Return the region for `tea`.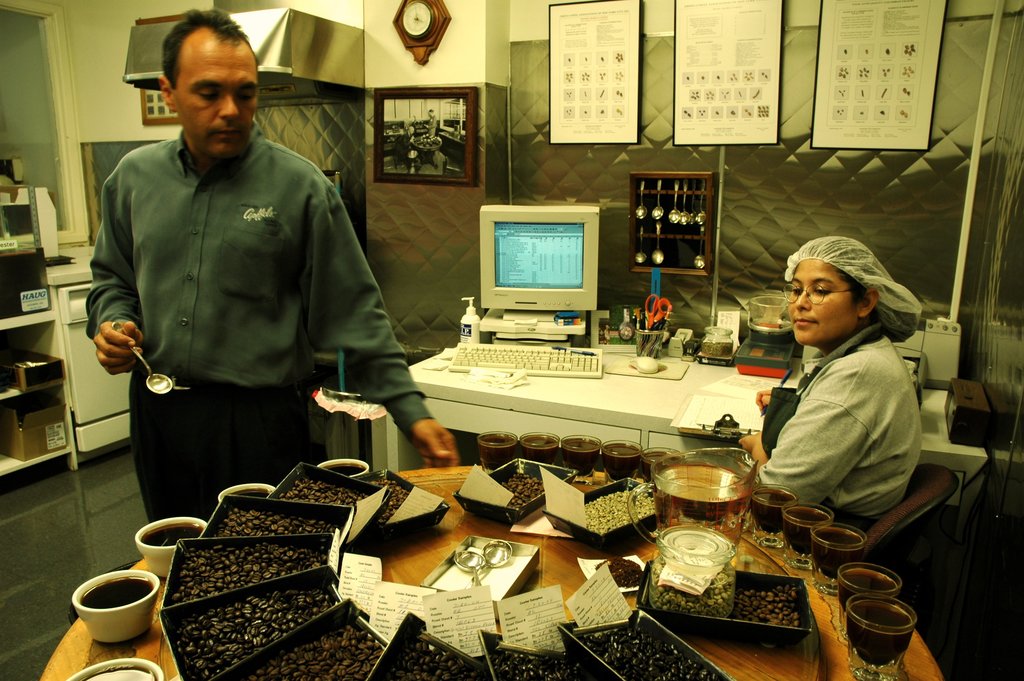
321/461/372/477.
